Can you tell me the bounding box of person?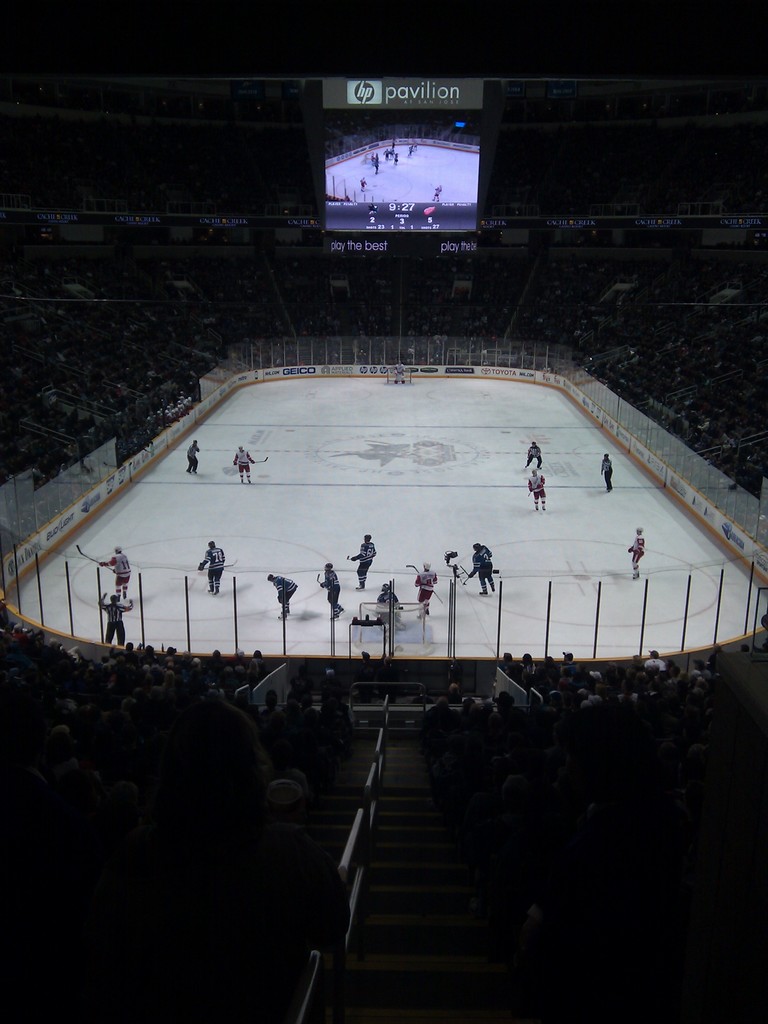
[0, 682, 73, 866].
